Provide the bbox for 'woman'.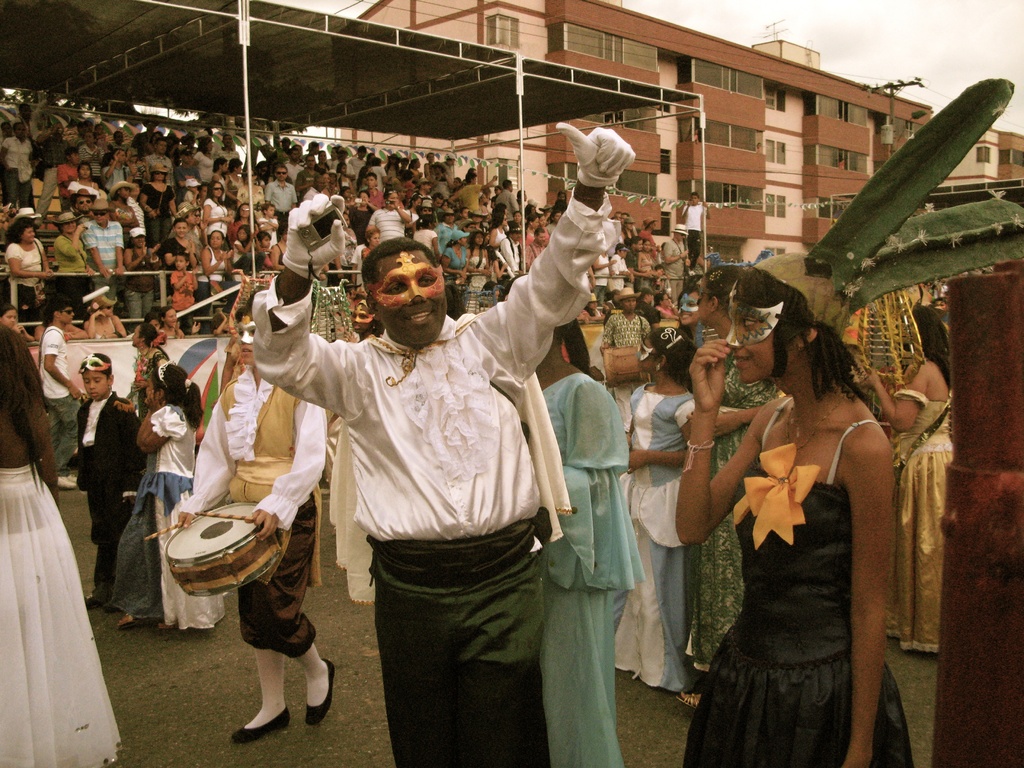
region(350, 191, 380, 243).
